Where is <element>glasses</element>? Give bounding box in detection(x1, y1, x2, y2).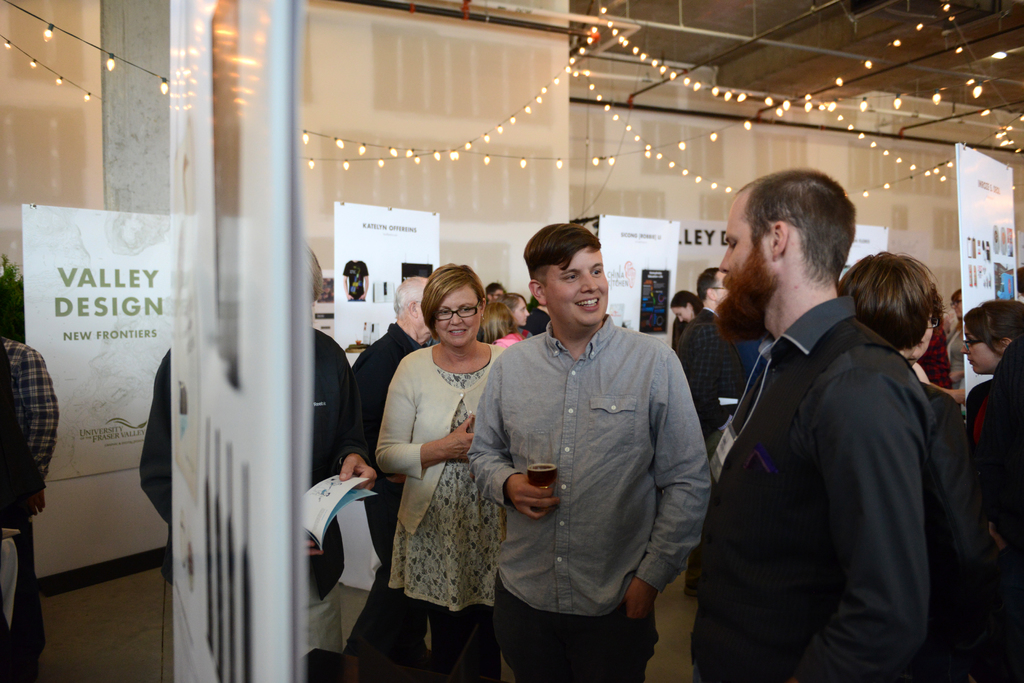
detection(929, 312, 938, 331).
